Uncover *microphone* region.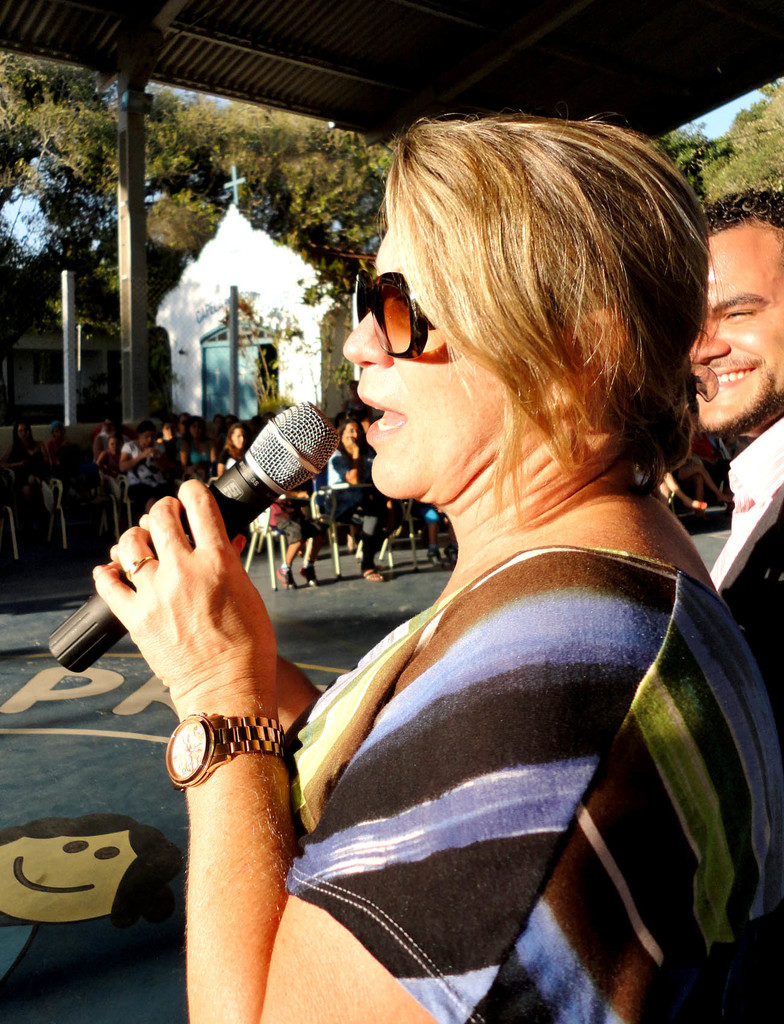
Uncovered: l=12, t=390, r=355, b=688.
